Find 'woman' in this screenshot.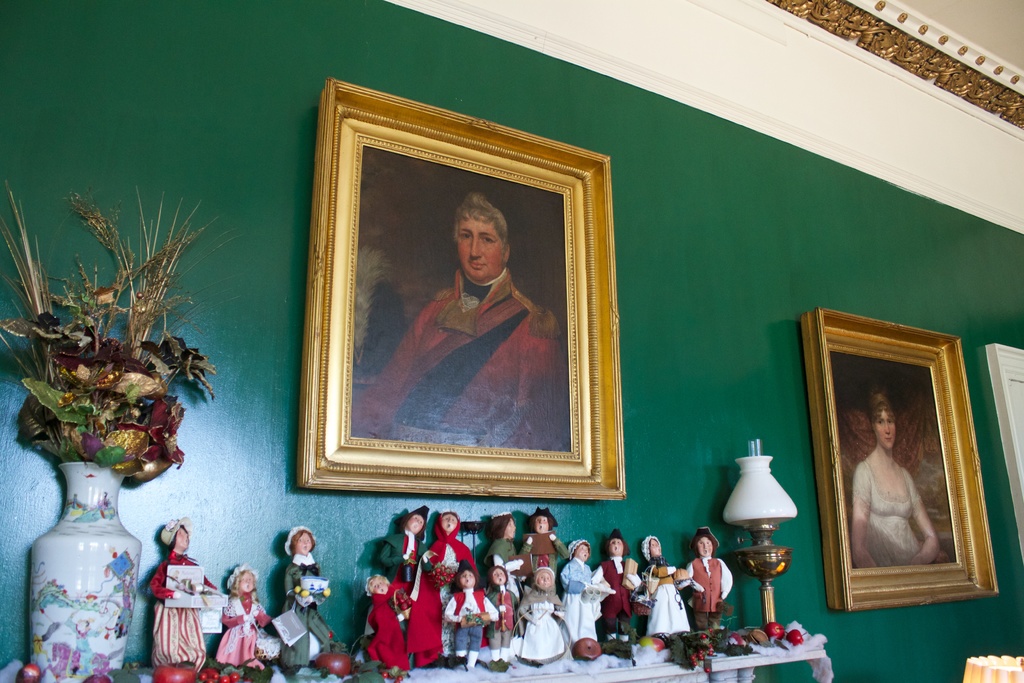
The bounding box for 'woman' is box(636, 539, 692, 638).
